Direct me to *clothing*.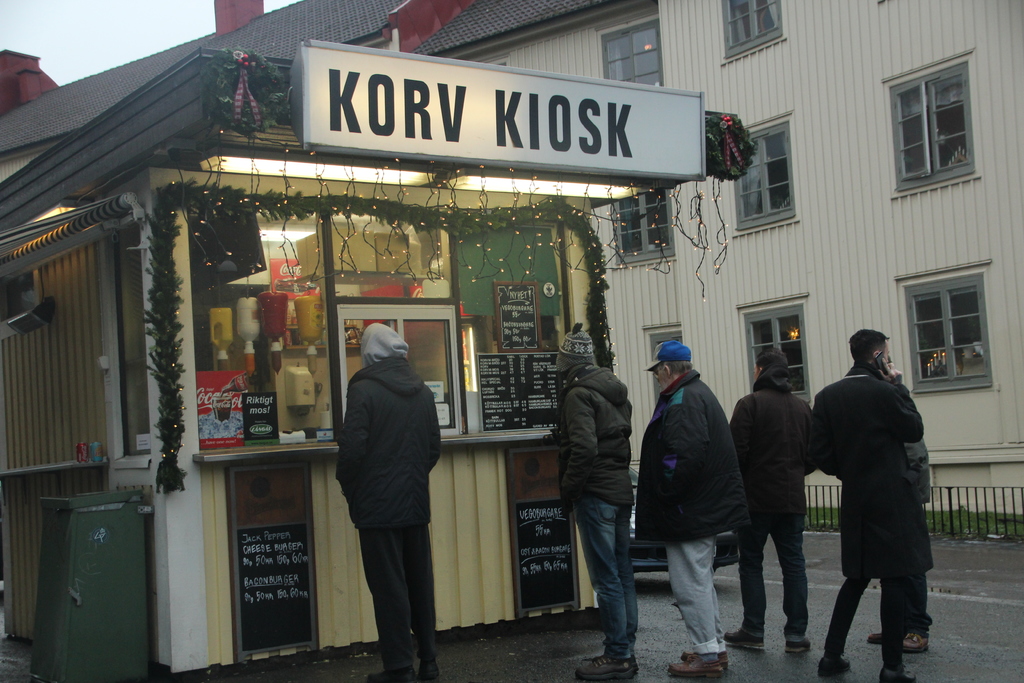
Direction: region(640, 367, 758, 660).
